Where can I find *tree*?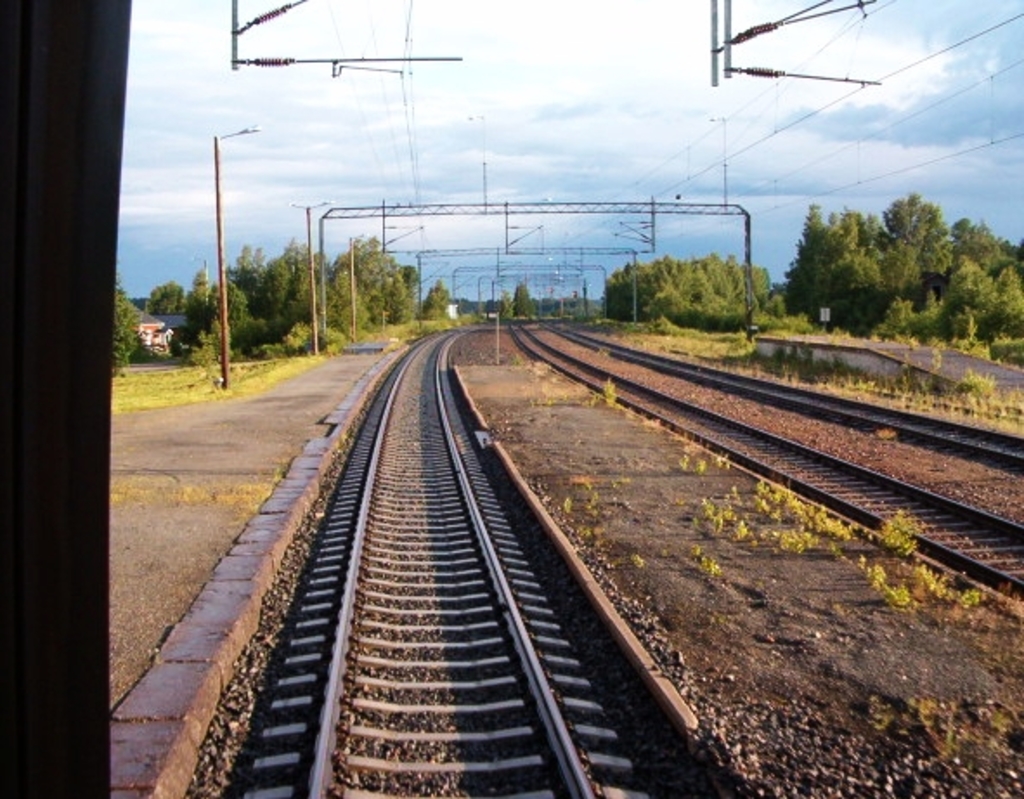
You can find it at [100, 260, 140, 381].
